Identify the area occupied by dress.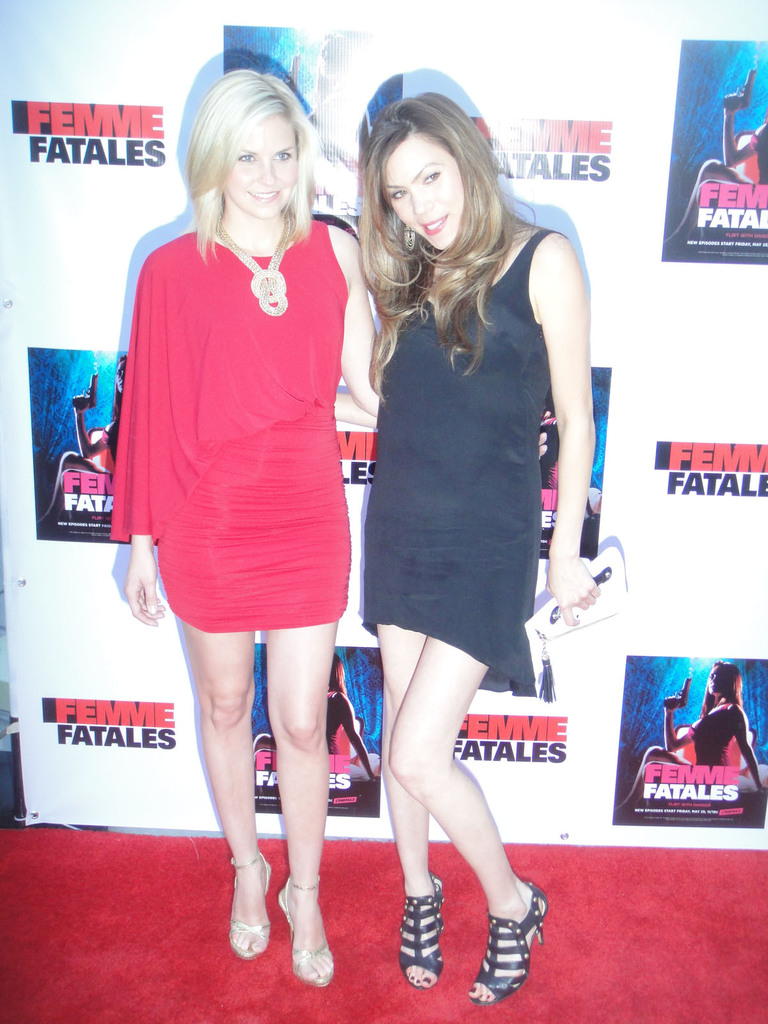
Area: left=357, top=228, right=568, bottom=698.
